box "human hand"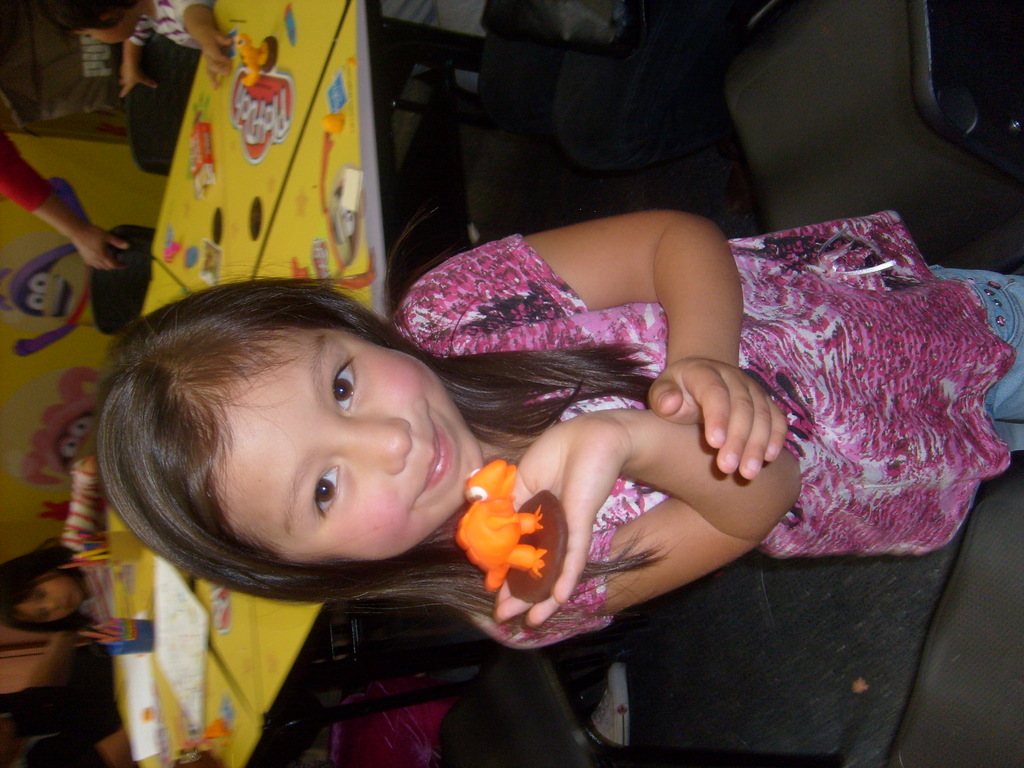
box=[200, 28, 232, 87]
